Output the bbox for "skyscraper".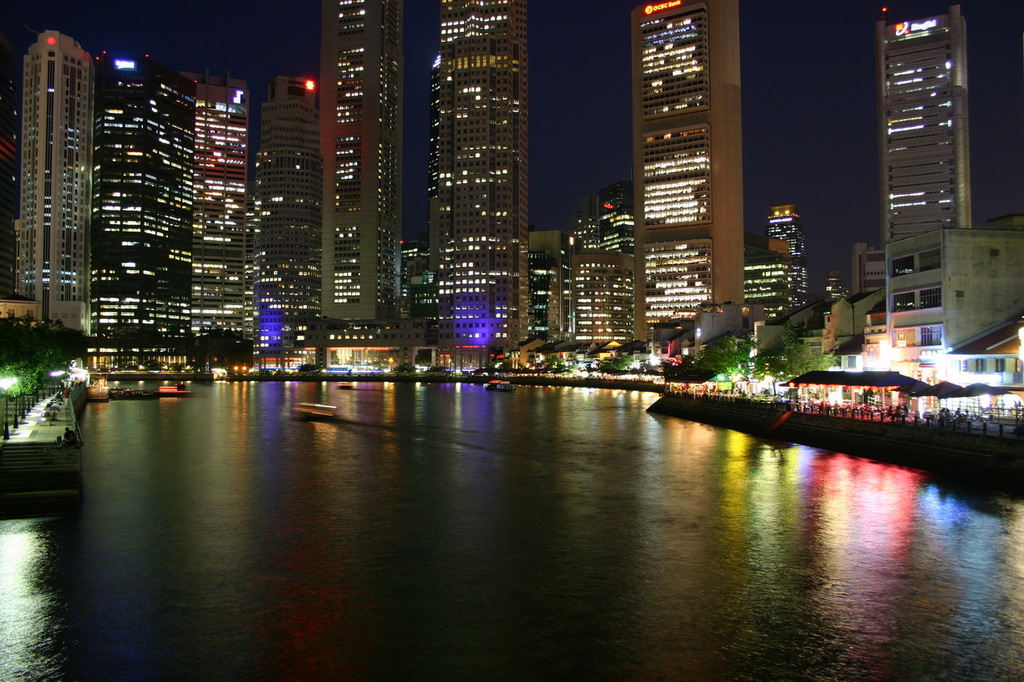
bbox=[83, 31, 195, 369].
